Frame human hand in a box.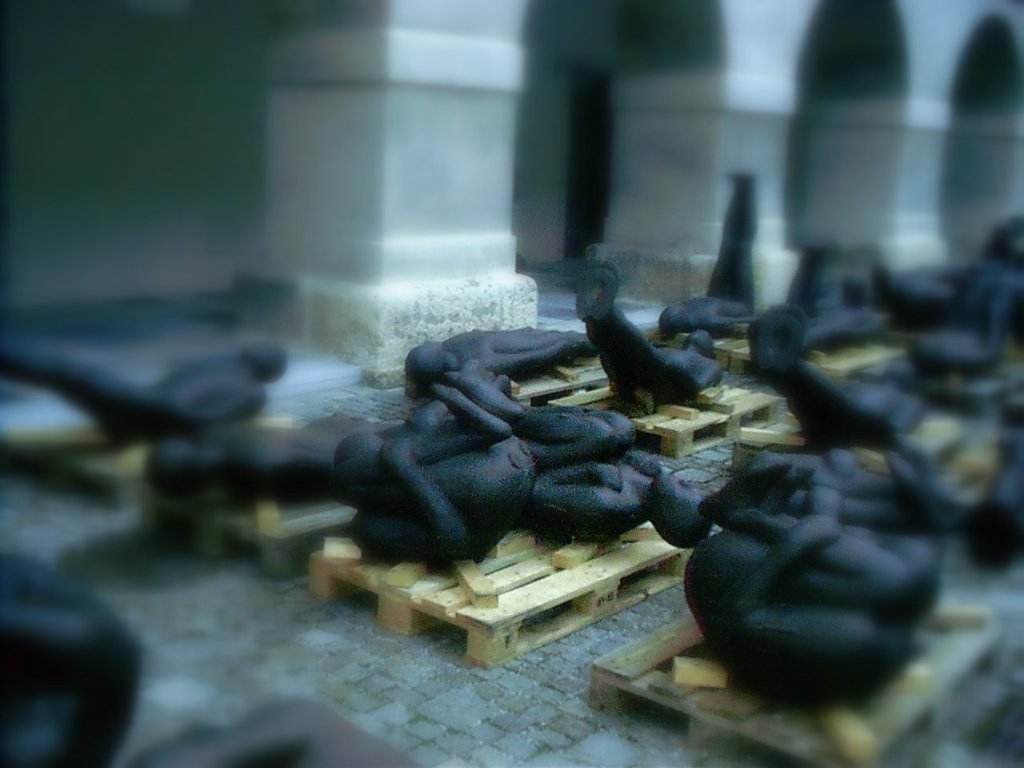
bbox(798, 518, 842, 544).
